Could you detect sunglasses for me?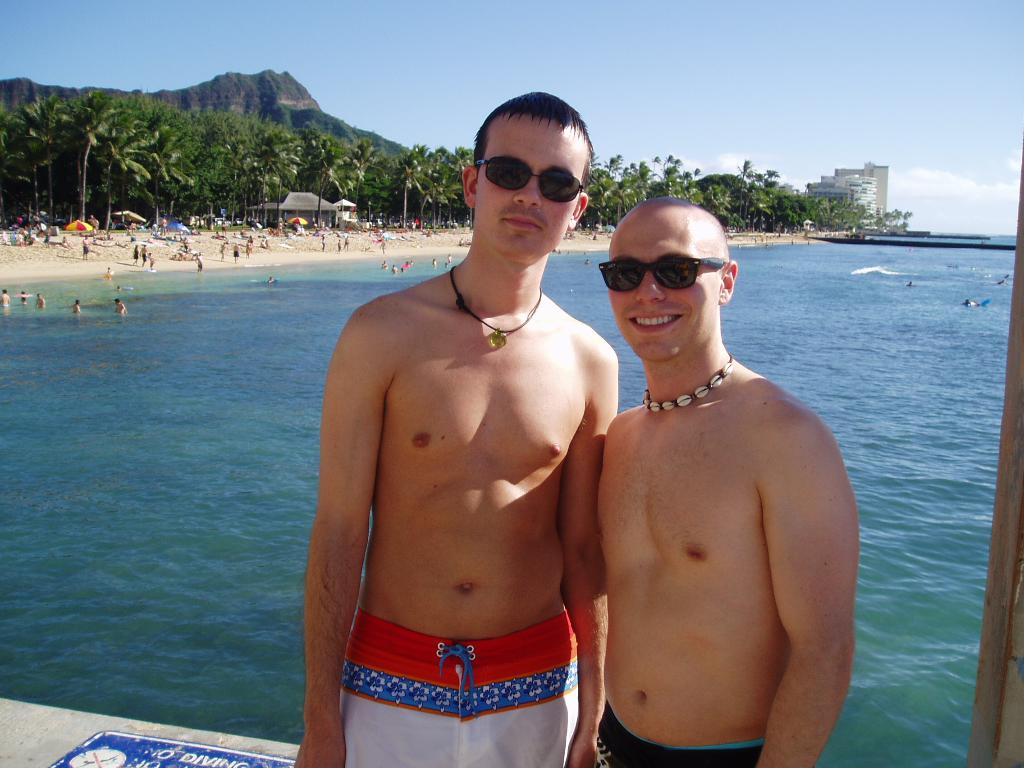
Detection result: [left=472, top=157, right=588, bottom=205].
